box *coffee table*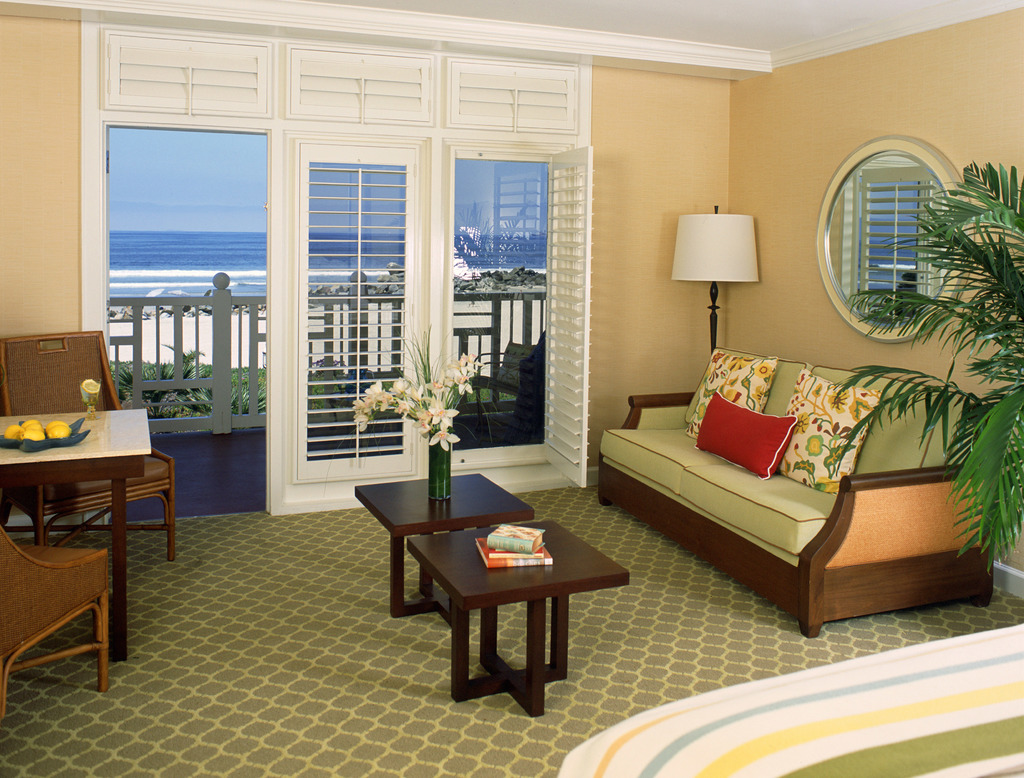
355, 469, 537, 617
